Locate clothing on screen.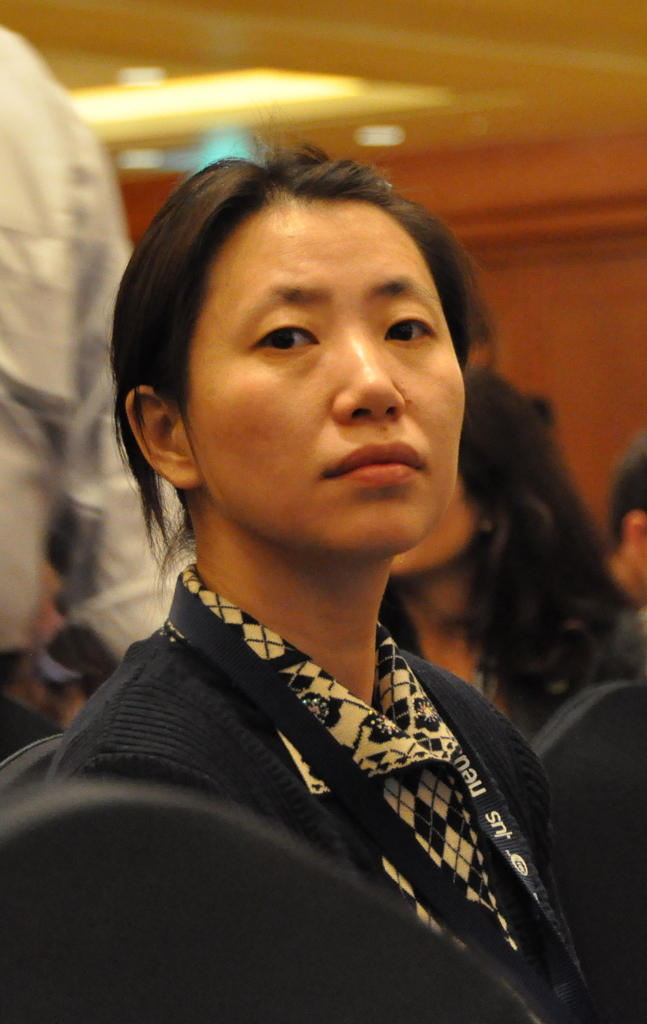
On screen at x1=0, y1=28, x2=184, y2=734.
